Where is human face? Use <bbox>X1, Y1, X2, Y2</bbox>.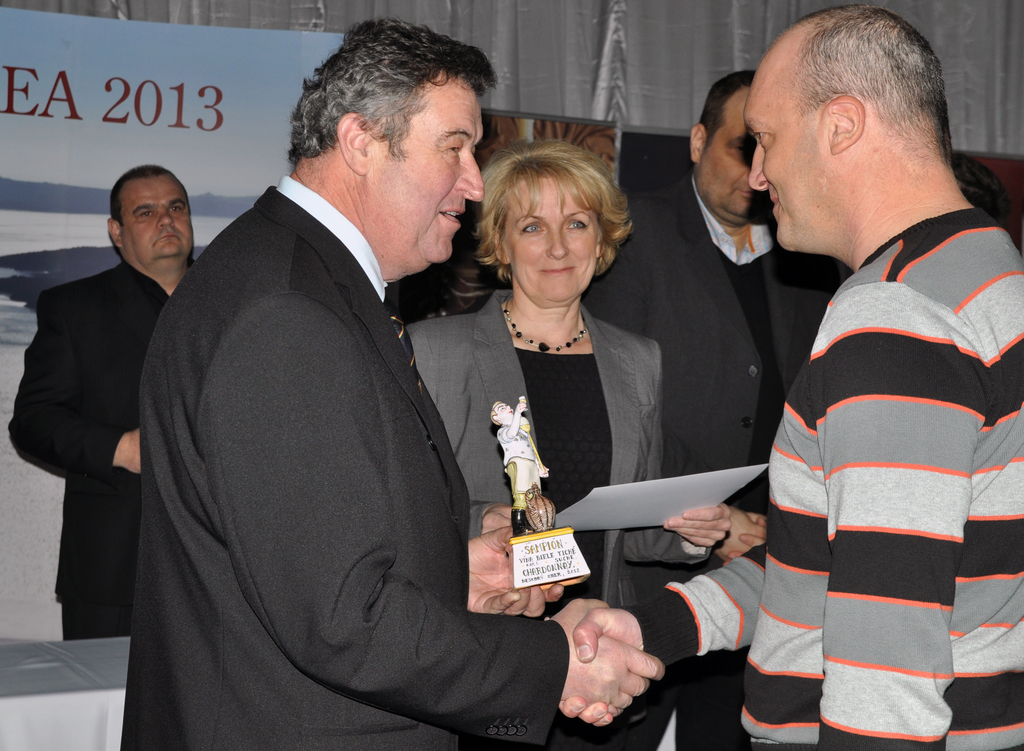
<bbox>703, 85, 766, 213</bbox>.
